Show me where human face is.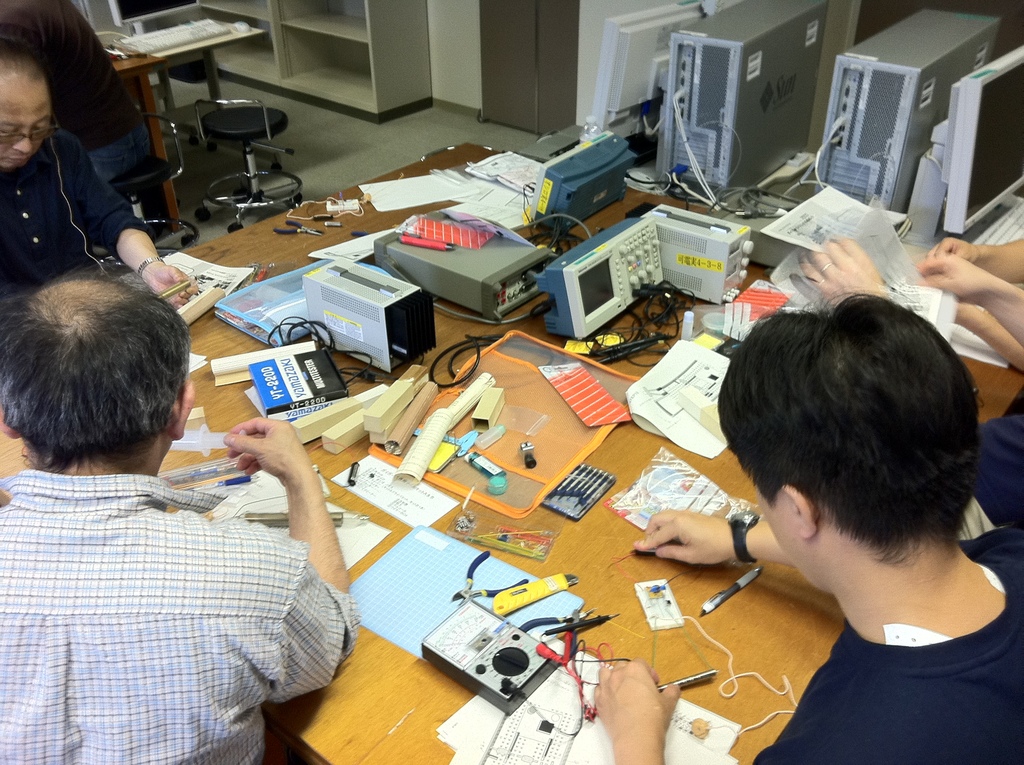
human face is at [x1=0, y1=85, x2=52, y2=170].
